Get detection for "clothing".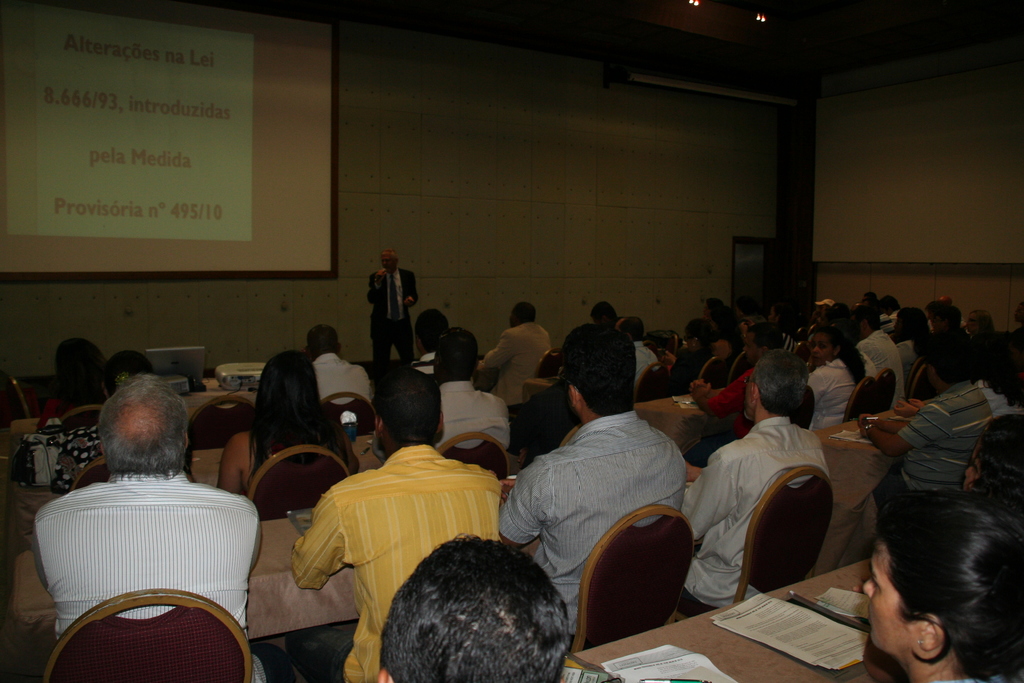
Detection: [925, 317, 936, 337].
